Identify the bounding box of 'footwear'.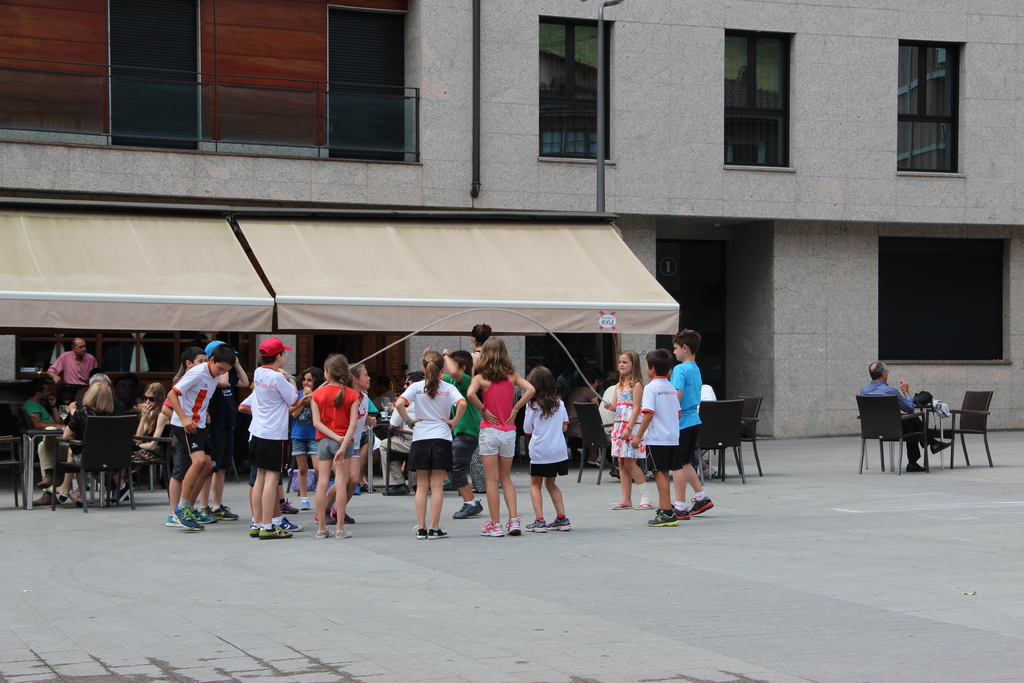
l=548, t=518, r=574, b=532.
